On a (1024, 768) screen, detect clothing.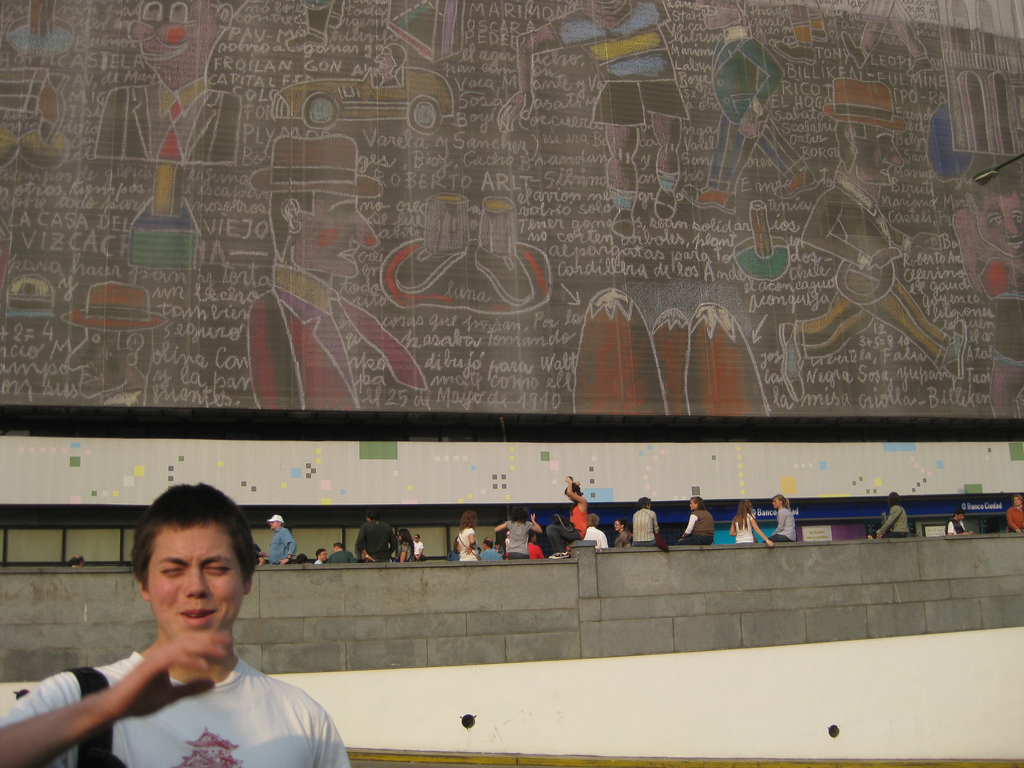
264,523,297,563.
